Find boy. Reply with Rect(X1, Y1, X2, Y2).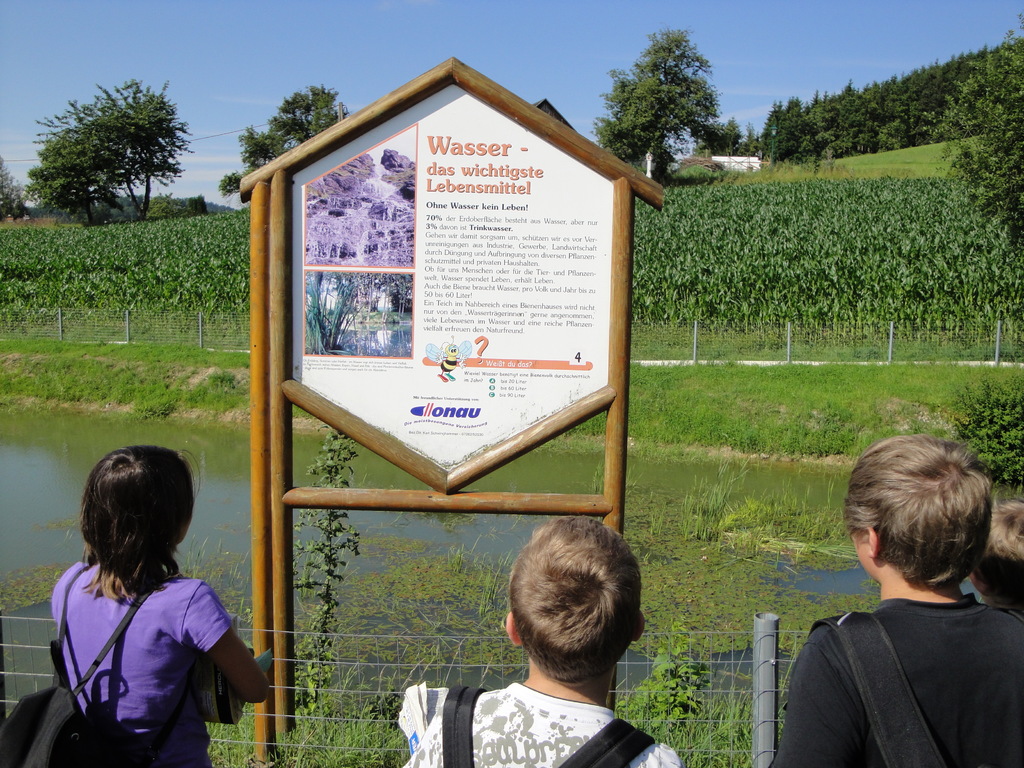
Rect(963, 495, 1023, 616).
